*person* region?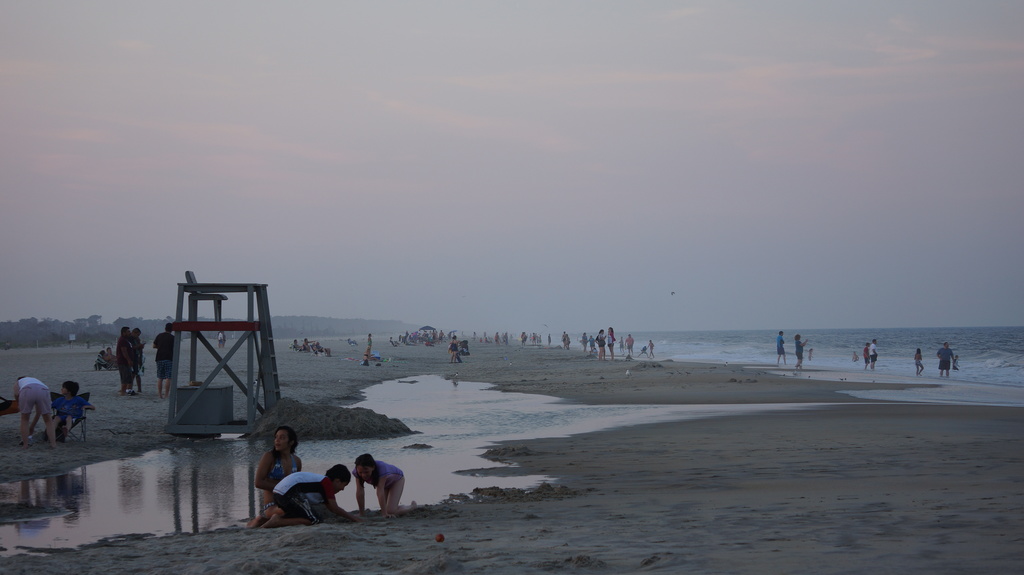
[115,325,139,395]
